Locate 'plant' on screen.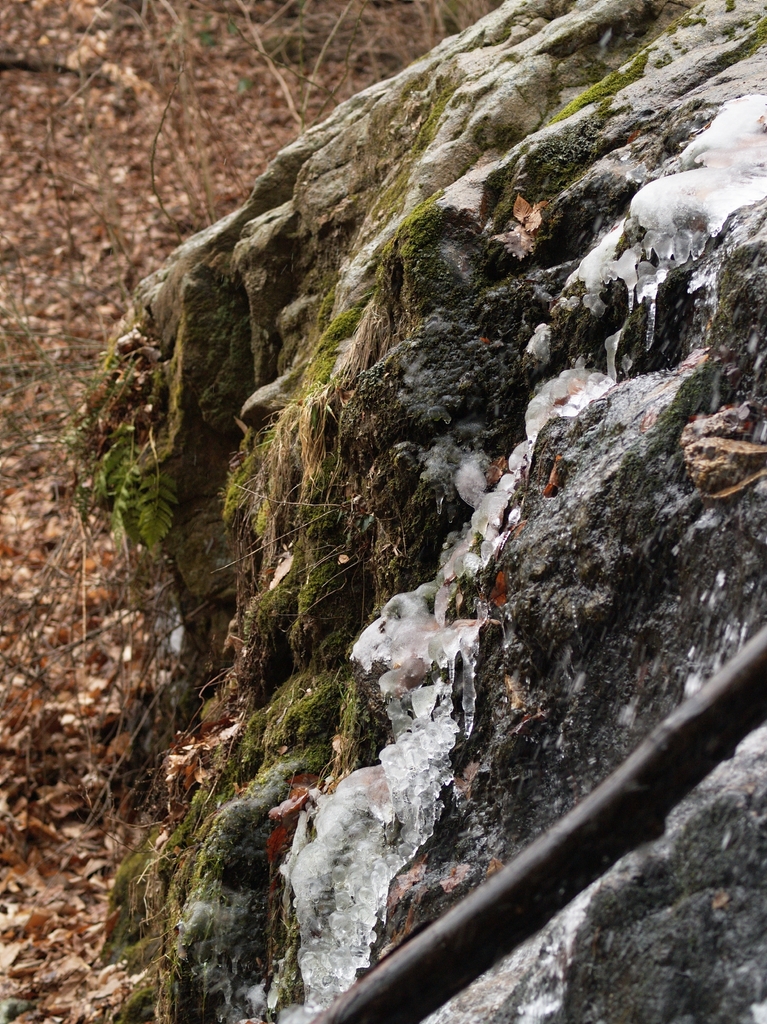
On screen at pyautogui.locateOnScreen(538, 42, 669, 134).
